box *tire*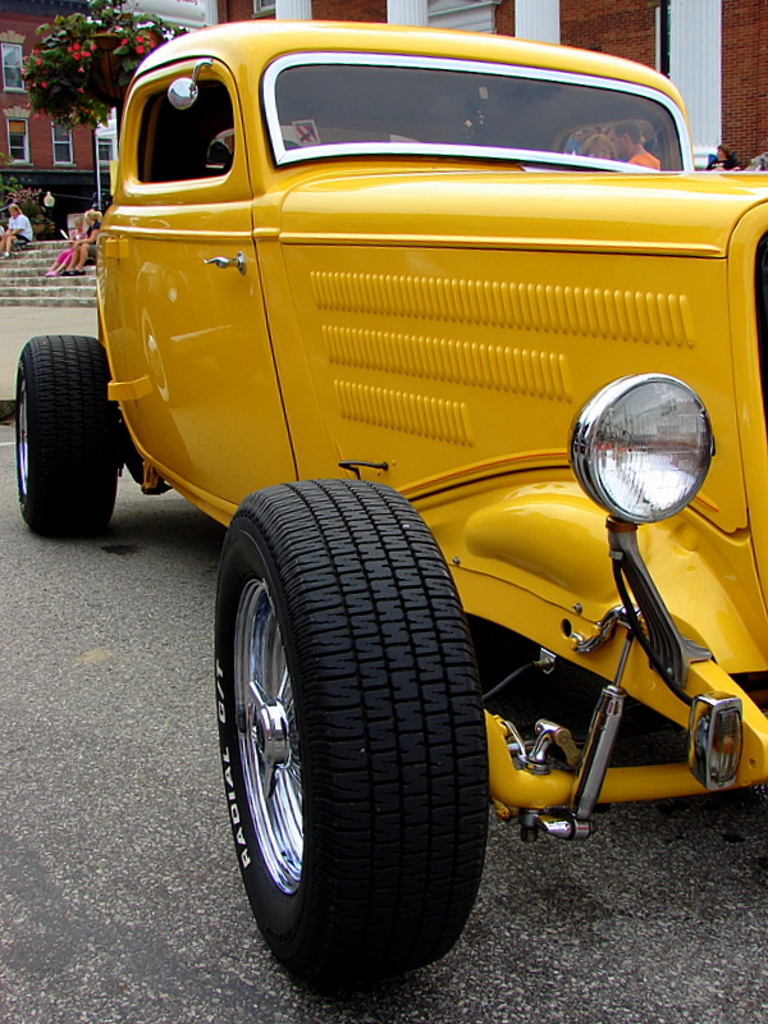
[x1=202, y1=474, x2=493, y2=966]
